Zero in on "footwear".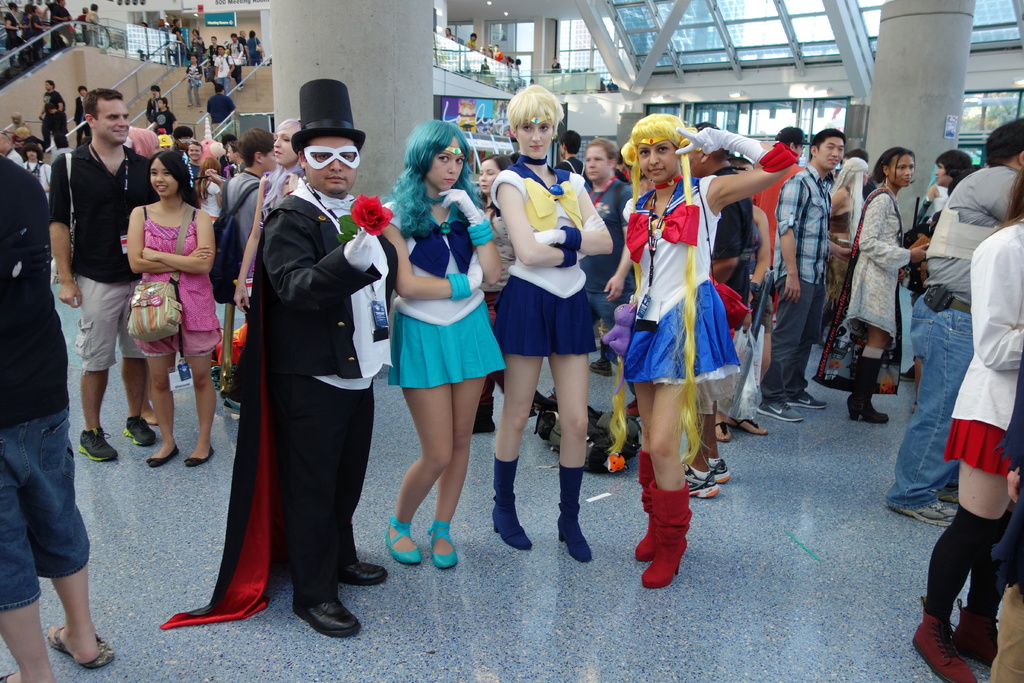
Zeroed in: region(123, 413, 157, 445).
